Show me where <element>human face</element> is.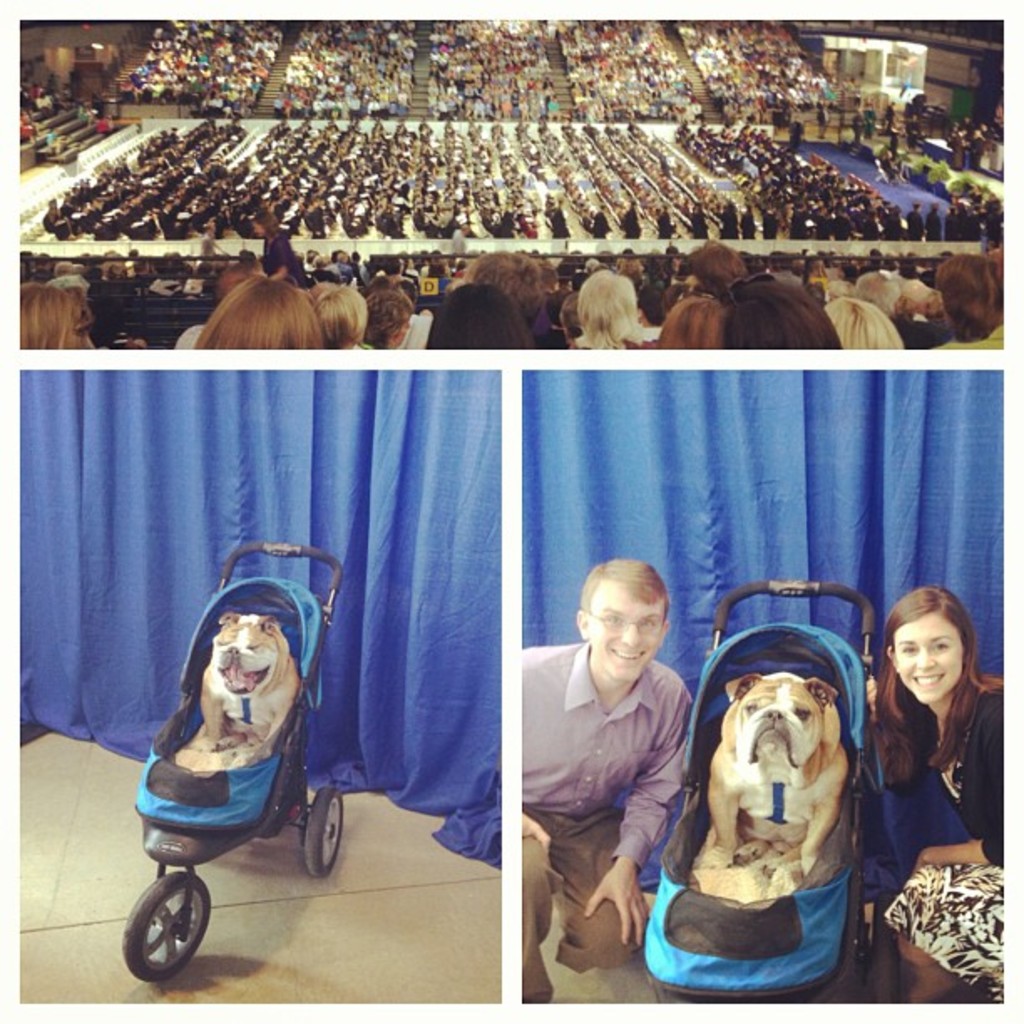
<element>human face</element> is at pyautogui.locateOnScreen(591, 581, 663, 674).
